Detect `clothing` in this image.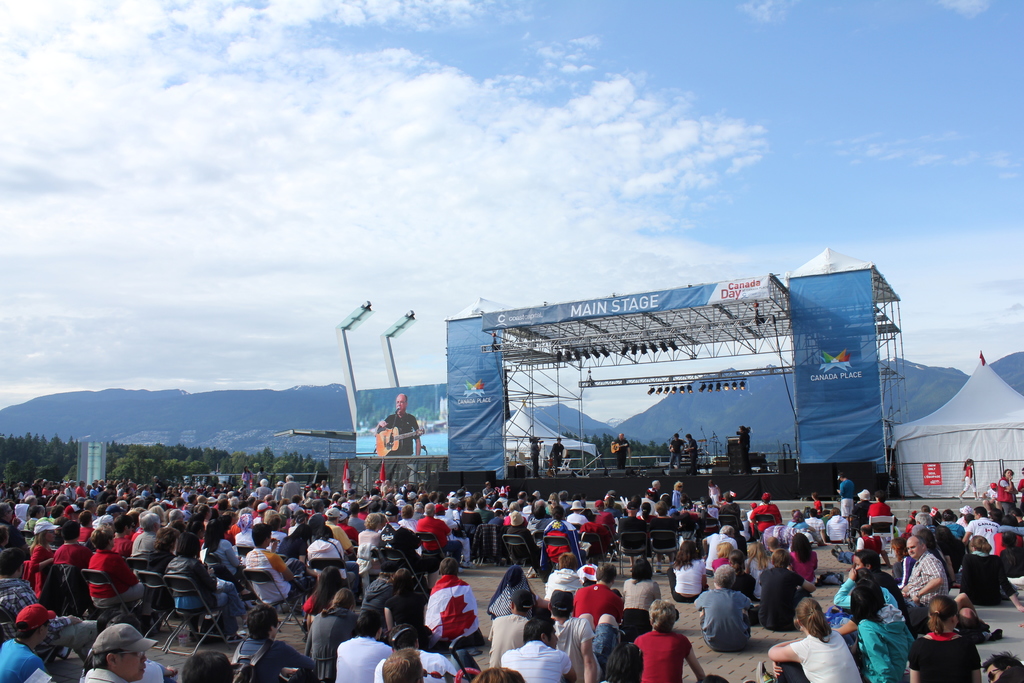
Detection: {"x1": 49, "y1": 538, "x2": 89, "y2": 561}.
